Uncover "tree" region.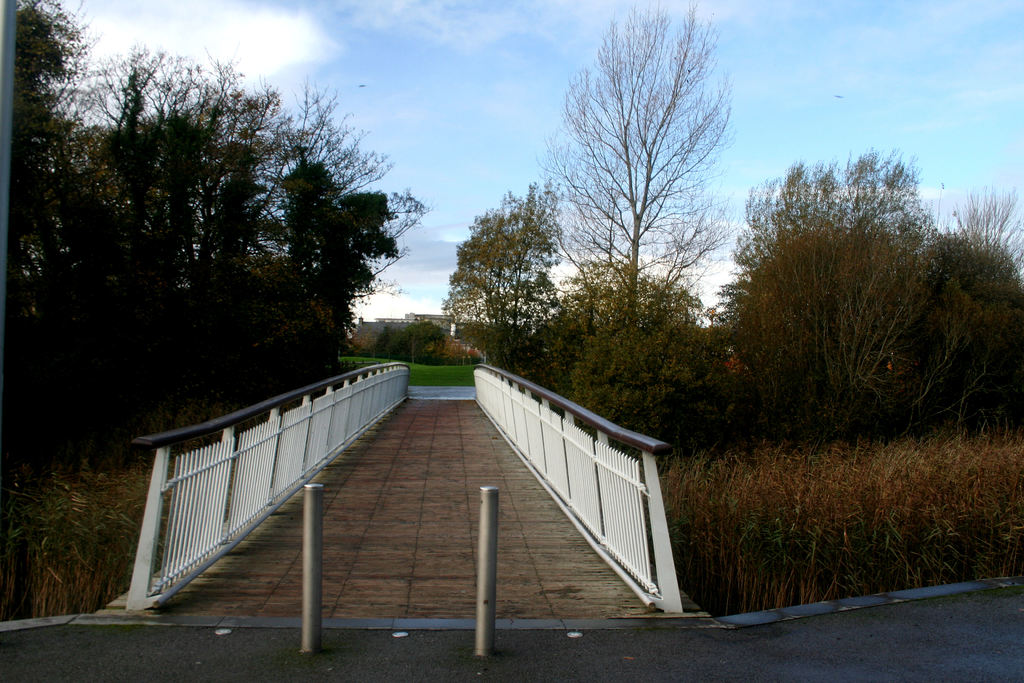
Uncovered: rect(558, 317, 732, 461).
